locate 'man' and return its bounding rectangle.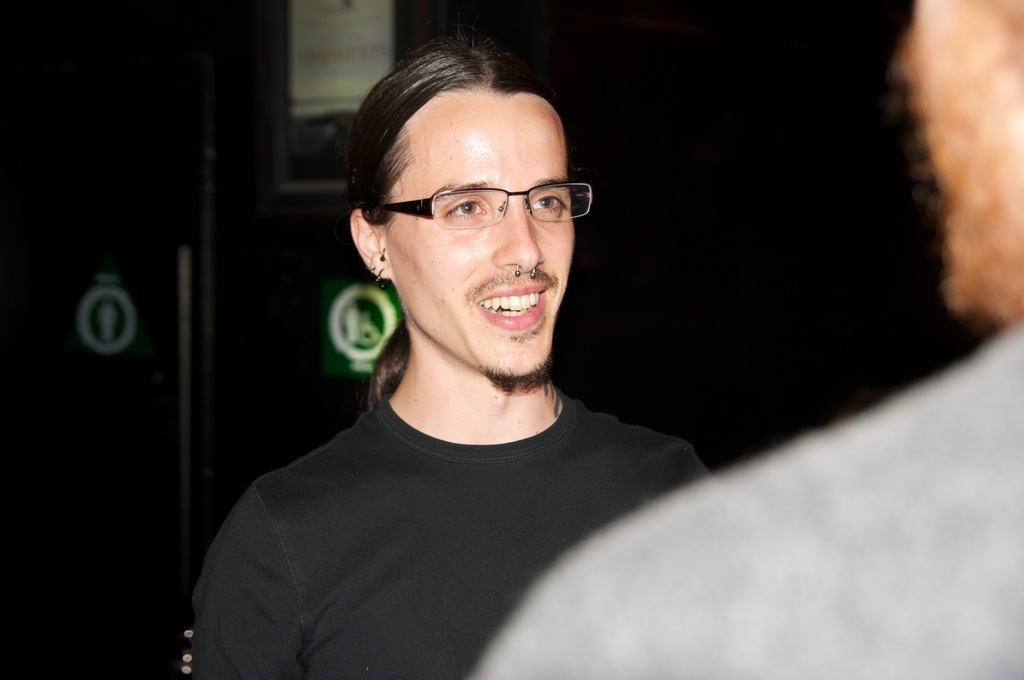
select_region(465, 0, 1023, 679).
